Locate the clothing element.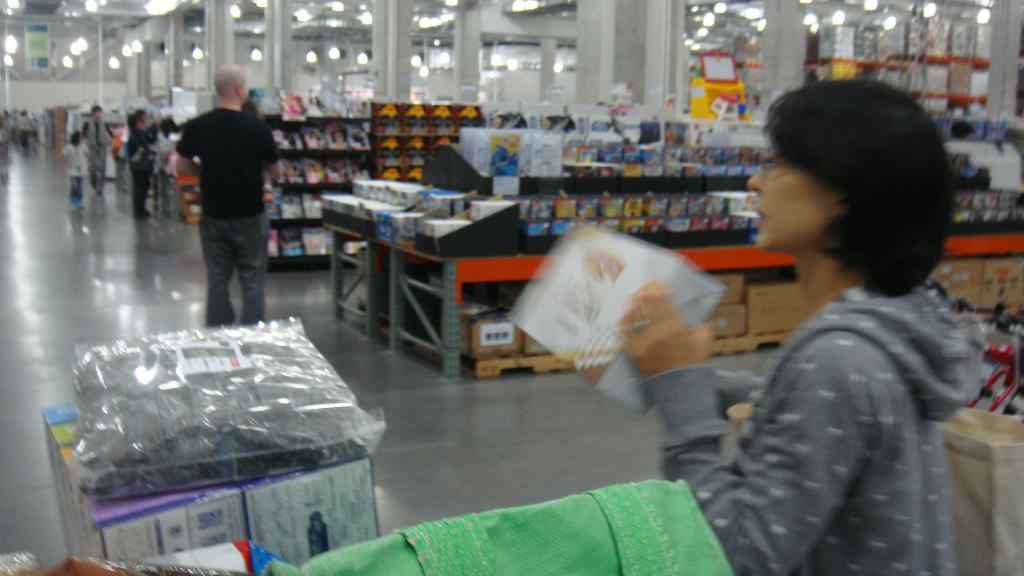
Element bbox: 56/140/89/204.
